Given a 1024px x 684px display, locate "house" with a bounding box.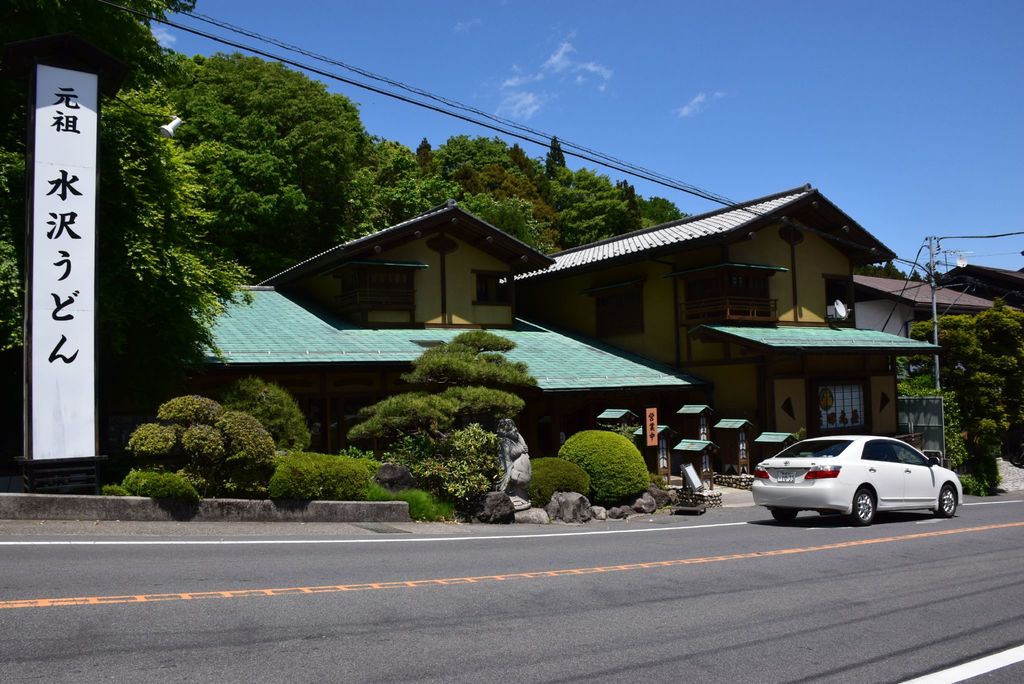
Located: detection(104, 204, 707, 455).
